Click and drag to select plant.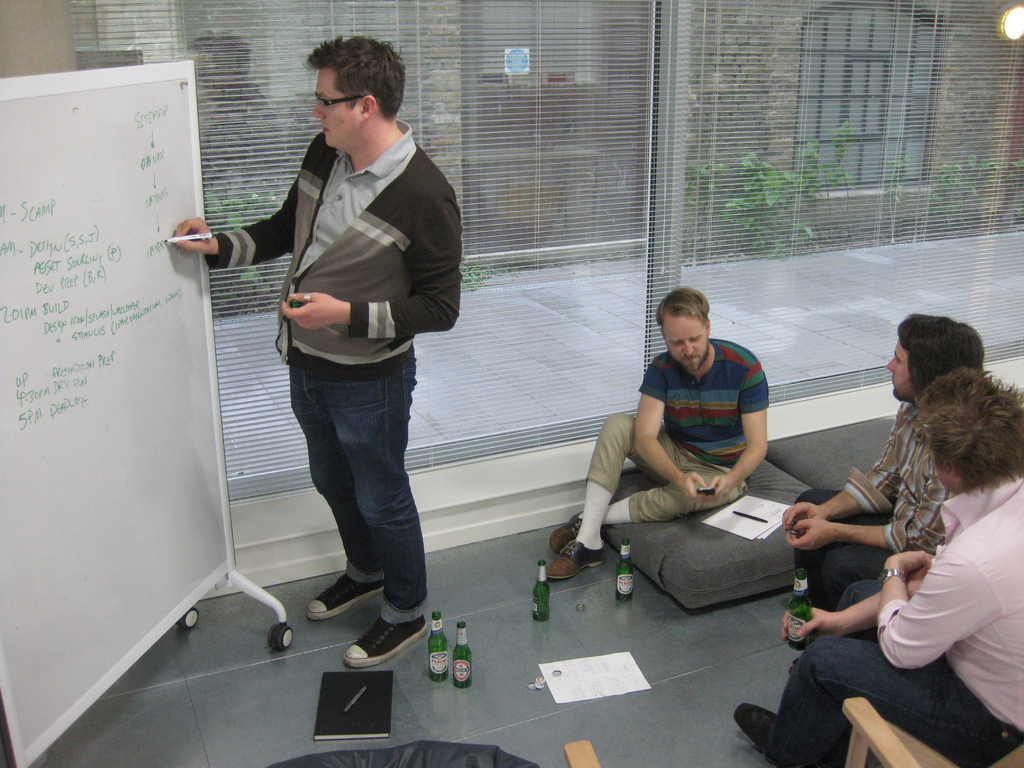
Selection: bbox(444, 259, 503, 289).
